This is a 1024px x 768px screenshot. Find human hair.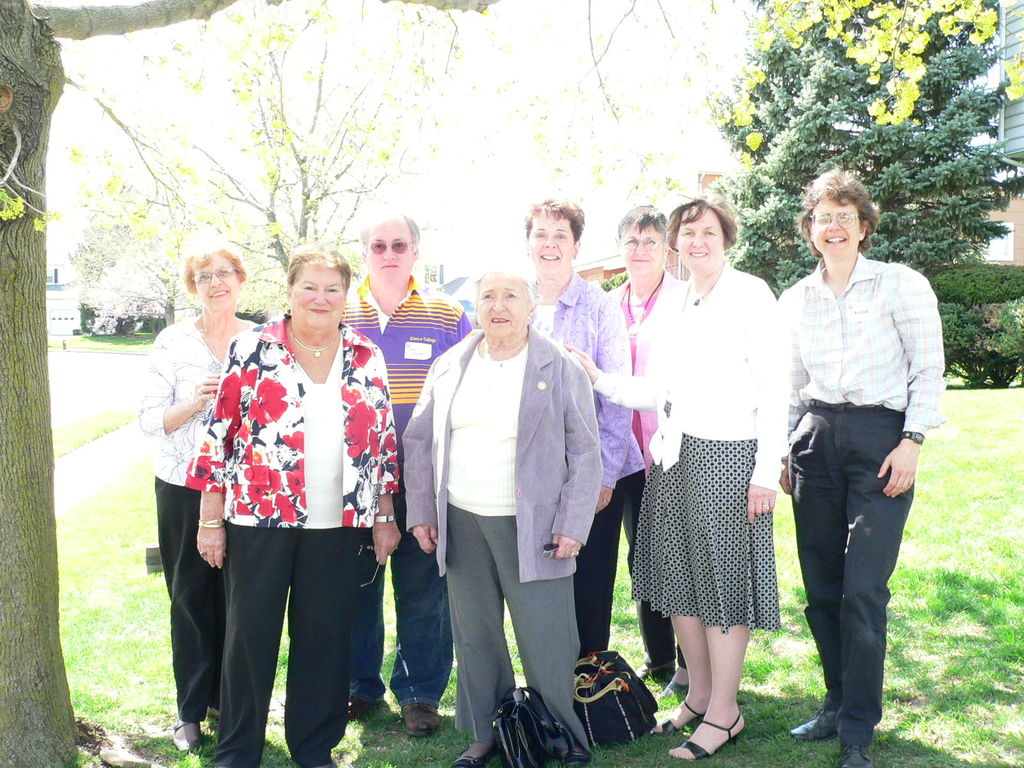
Bounding box: locate(525, 196, 586, 242).
